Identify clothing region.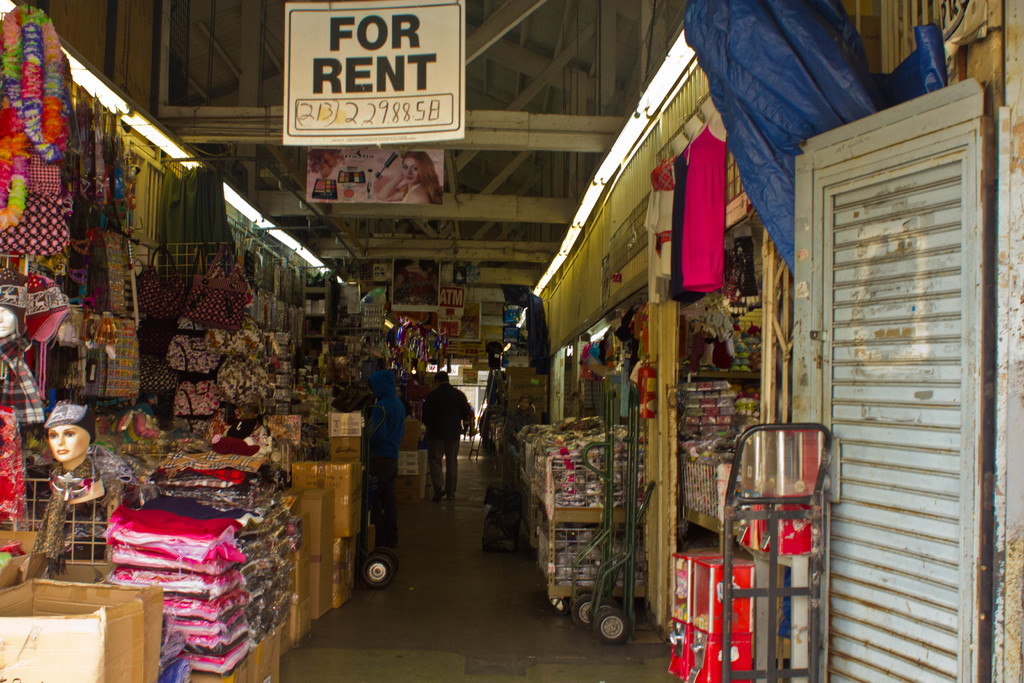
Region: (left=29, top=468, right=100, bottom=575).
